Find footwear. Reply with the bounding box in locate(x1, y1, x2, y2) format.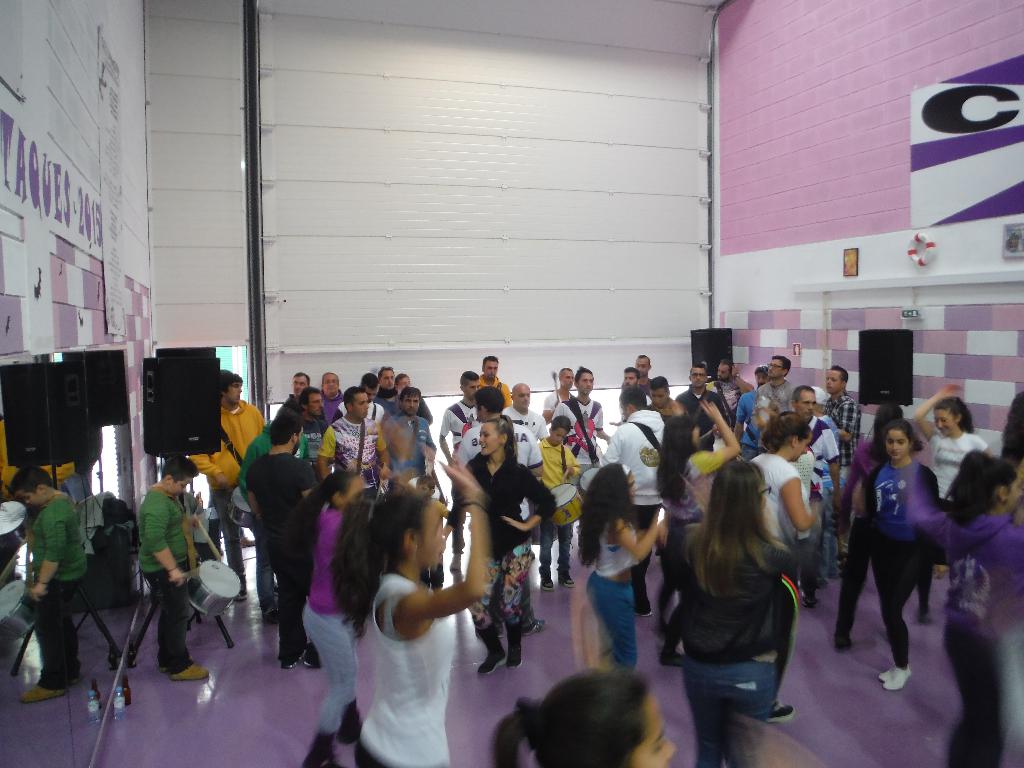
locate(297, 734, 345, 767).
